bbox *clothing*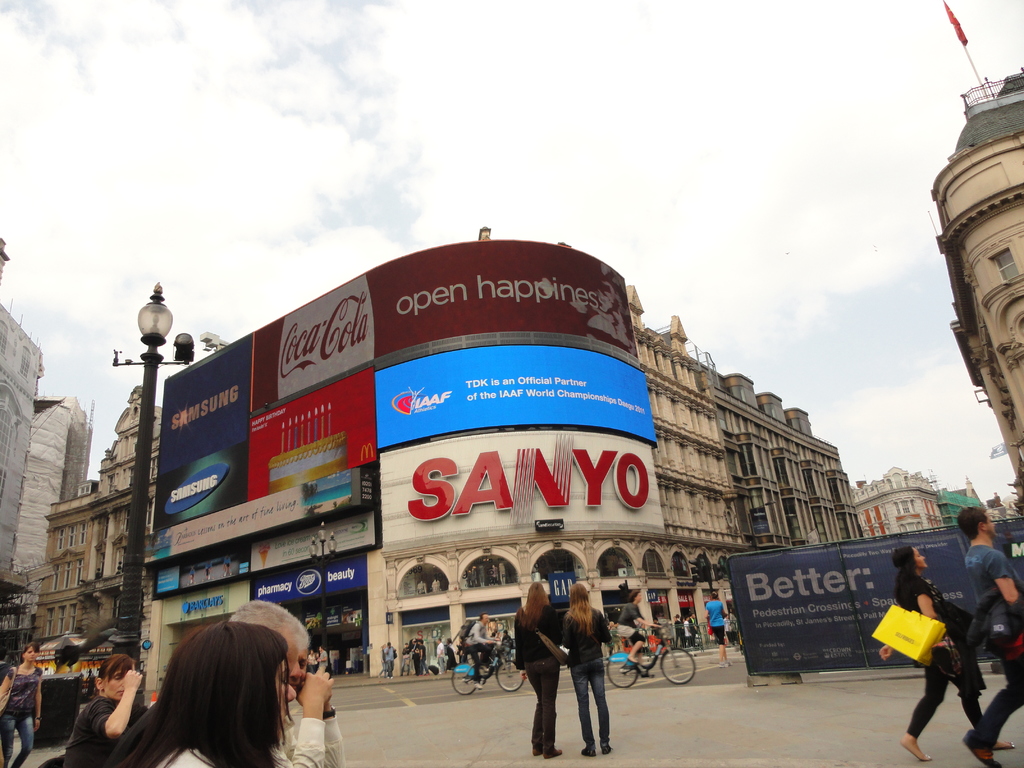
left=684, top=617, right=694, bottom=638
